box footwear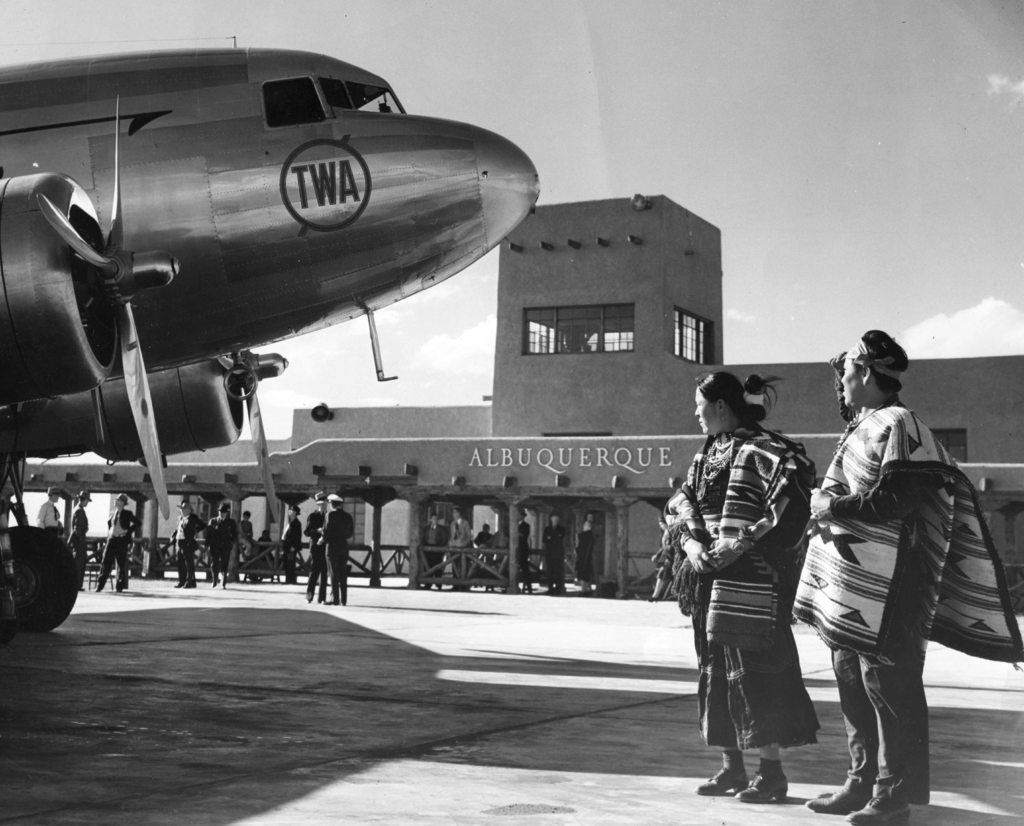
<bbox>696, 766, 751, 797</bbox>
